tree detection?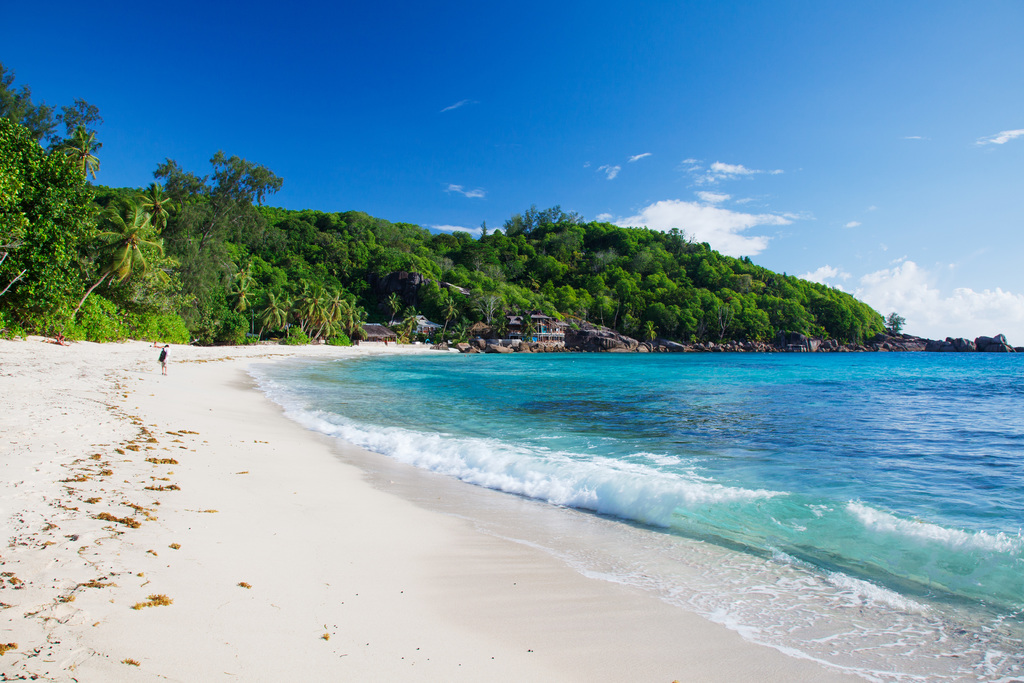
{"left": 606, "top": 226, "right": 631, "bottom": 242}
